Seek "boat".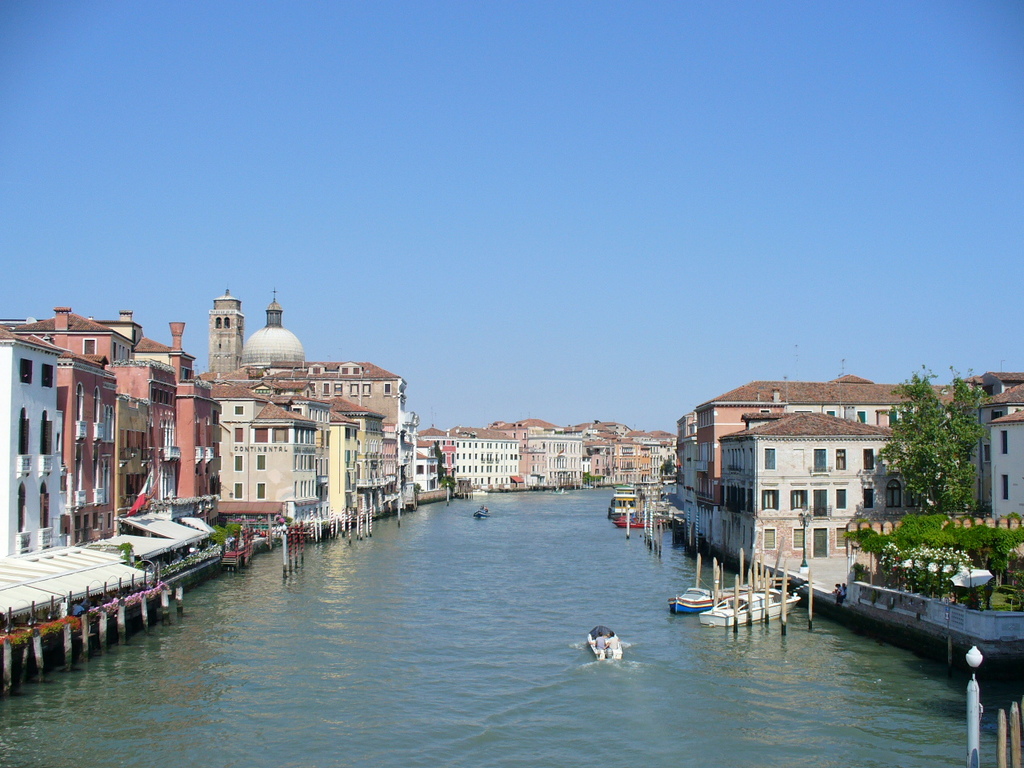
bbox(670, 560, 722, 632).
